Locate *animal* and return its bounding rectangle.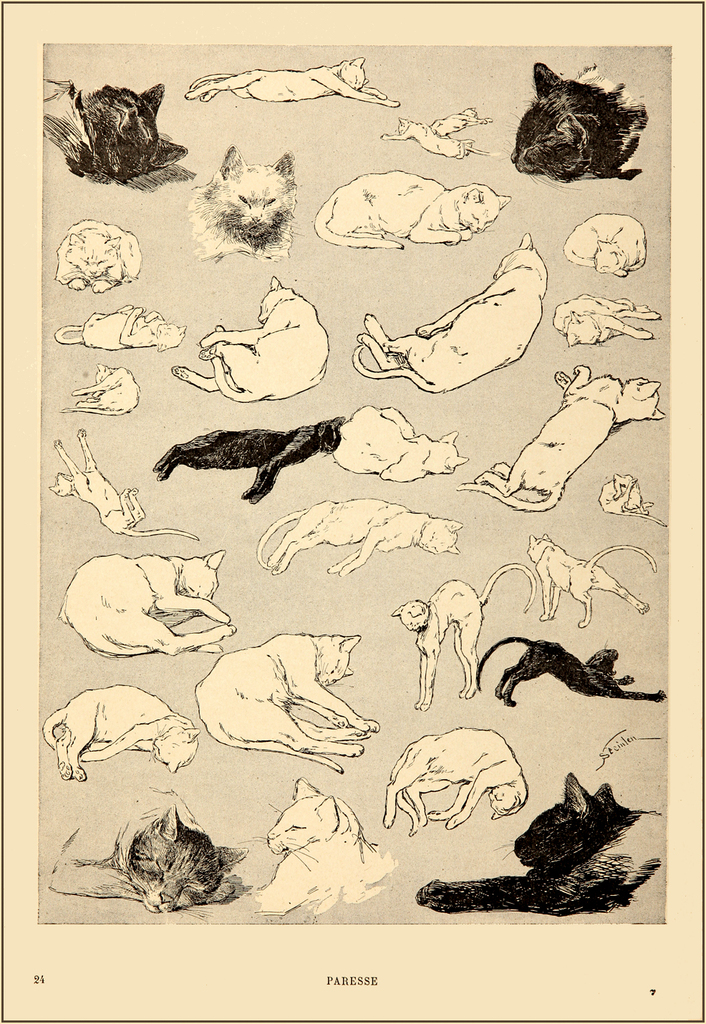
select_region(385, 112, 511, 165).
